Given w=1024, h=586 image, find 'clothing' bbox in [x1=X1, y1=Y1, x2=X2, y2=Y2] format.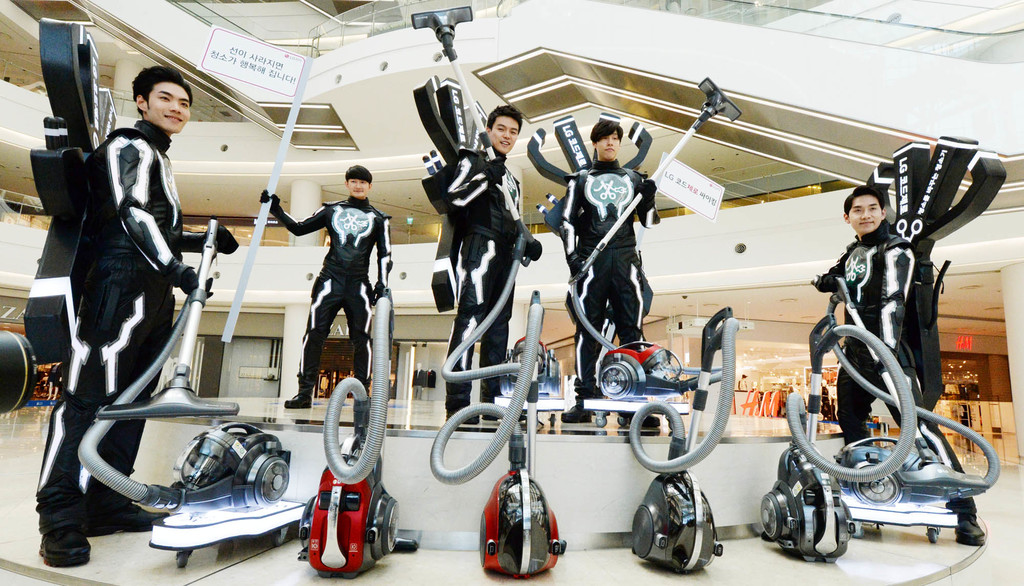
[x1=829, y1=222, x2=934, y2=459].
